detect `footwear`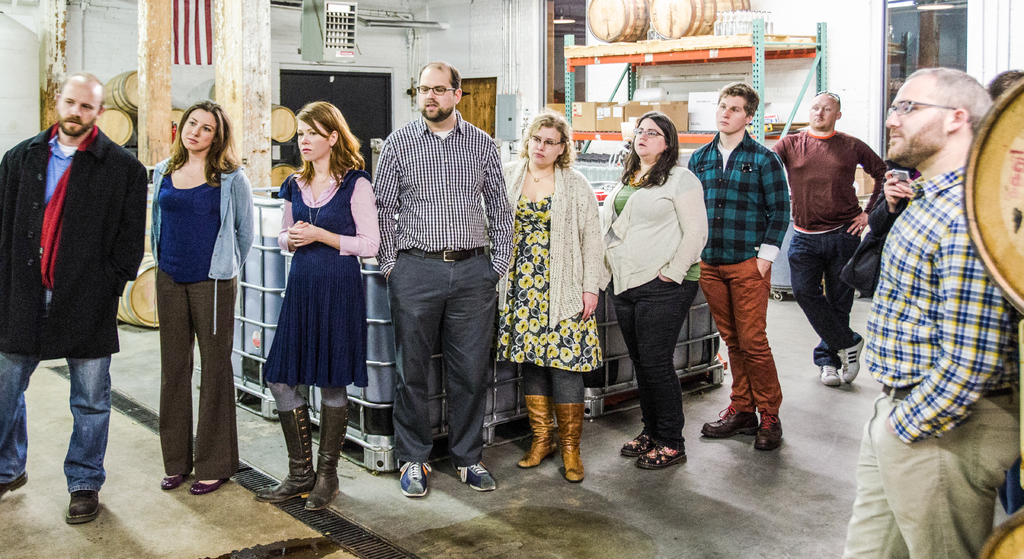
[left=834, top=337, right=866, bottom=384]
